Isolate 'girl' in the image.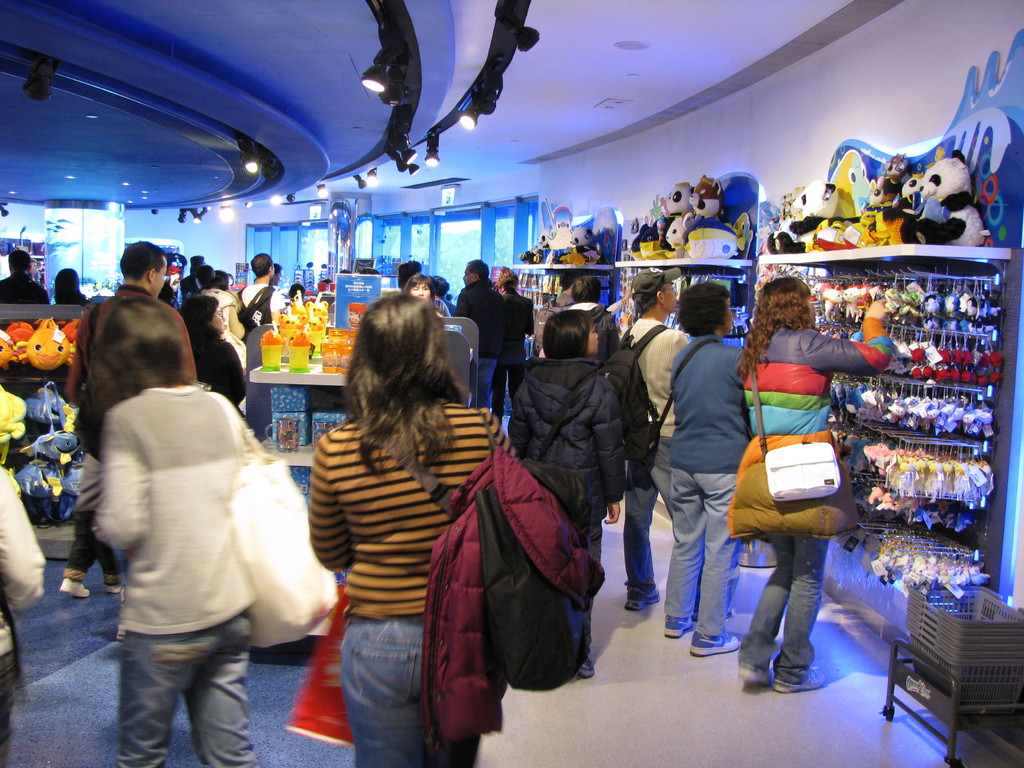
Isolated region: [513,314,627,680].
